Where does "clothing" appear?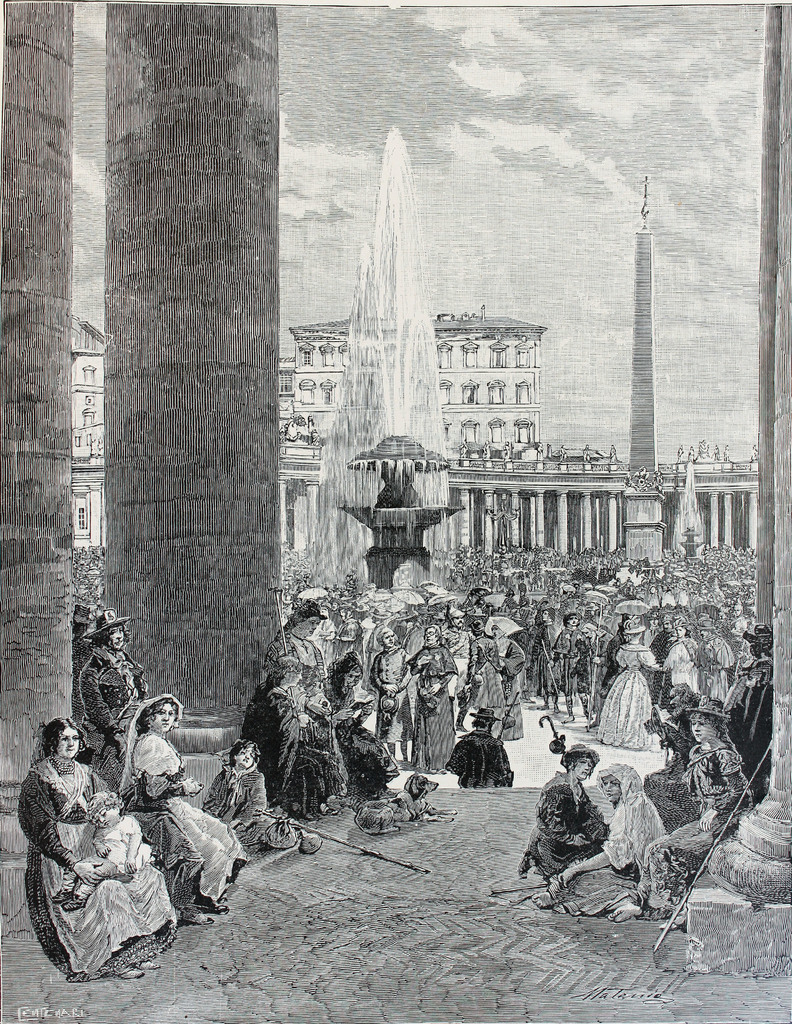
Appears at <bbox>319, 685, 398, 791</bbox>.
